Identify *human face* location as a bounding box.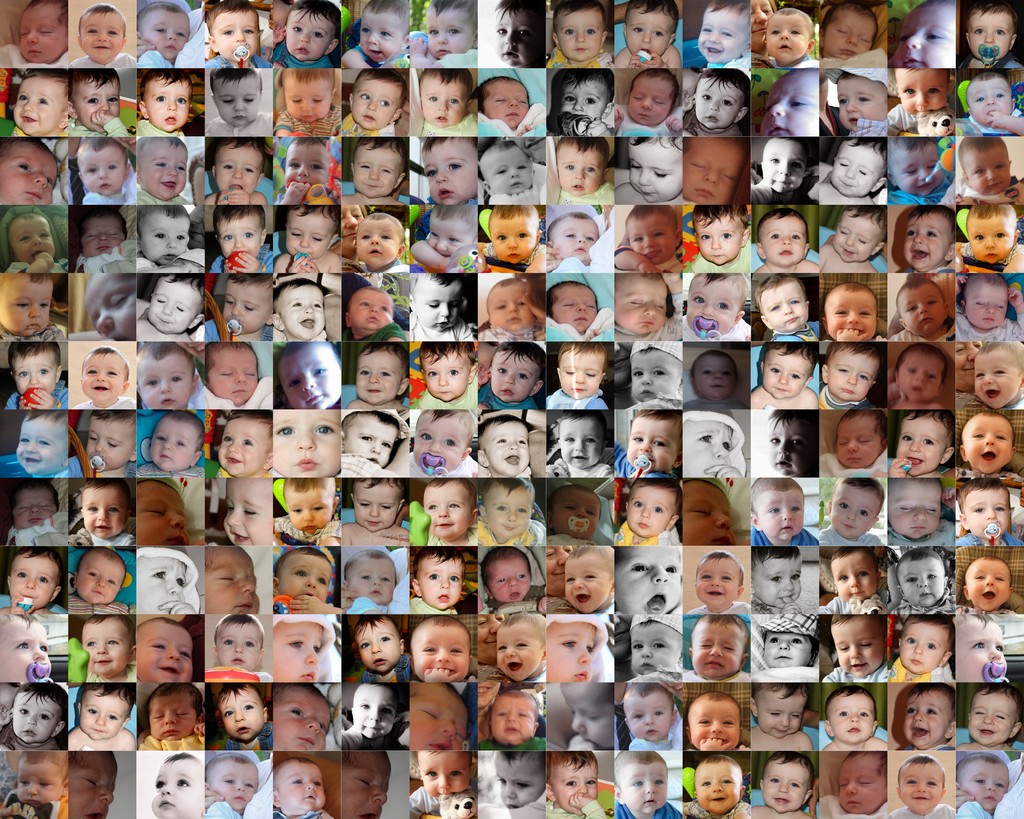
x1=490, y1=556, x2=531, y2=604.
